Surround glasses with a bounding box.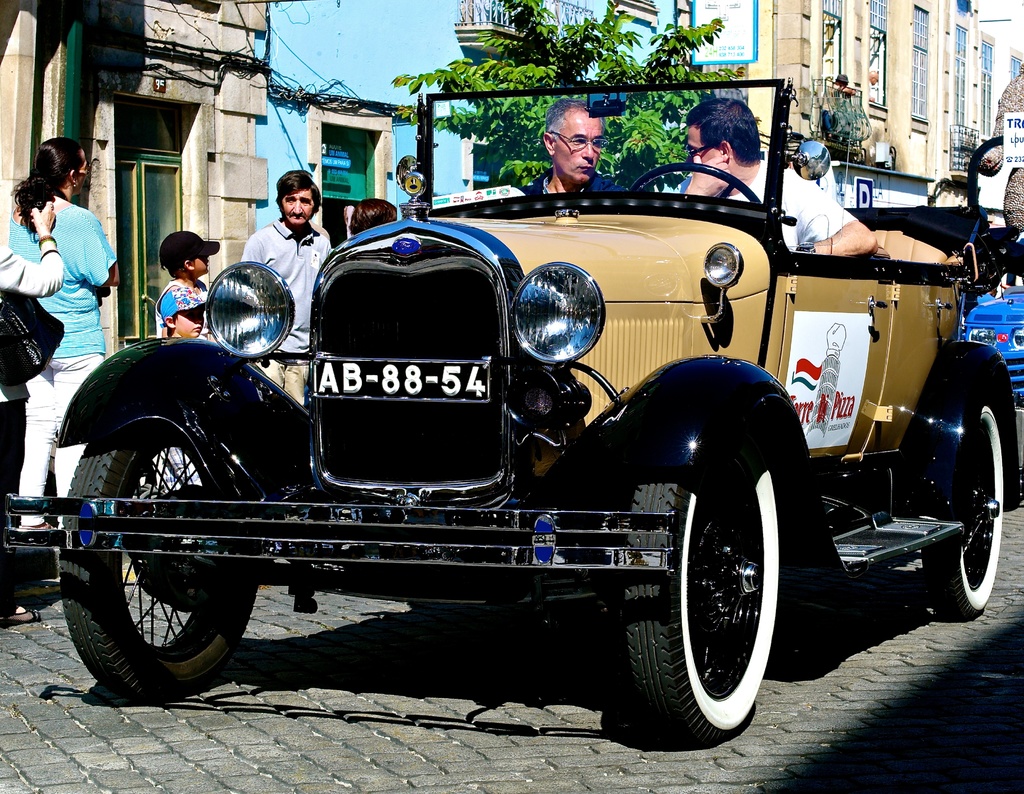
bbox(687, 145, 716, 155).
